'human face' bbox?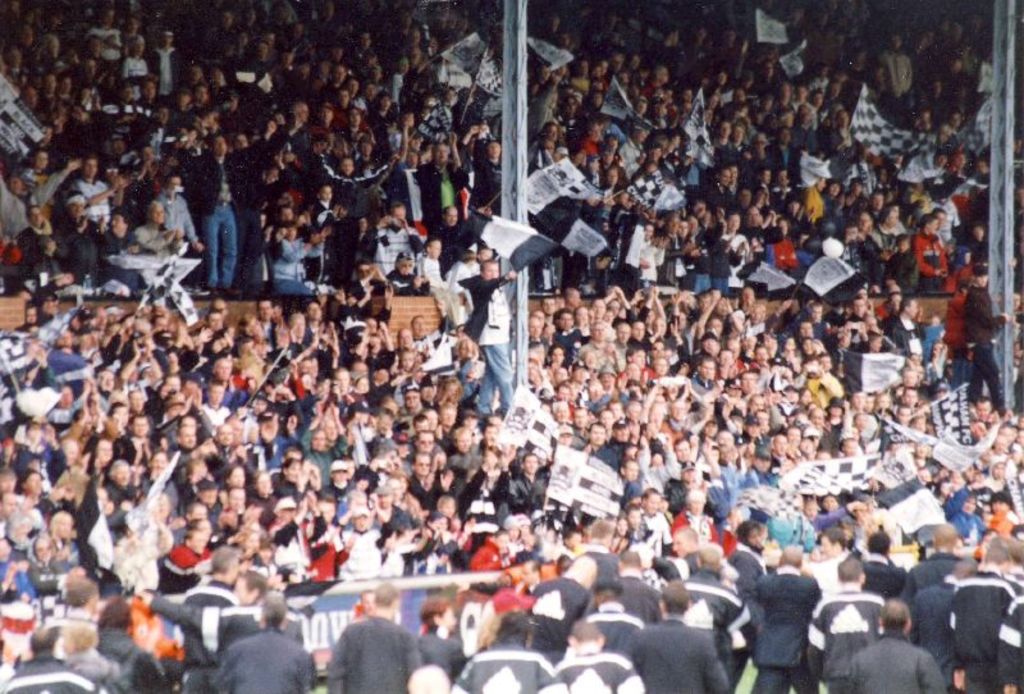
{"left": 719, "top": 352, "right": 731, "bottom": 365}
